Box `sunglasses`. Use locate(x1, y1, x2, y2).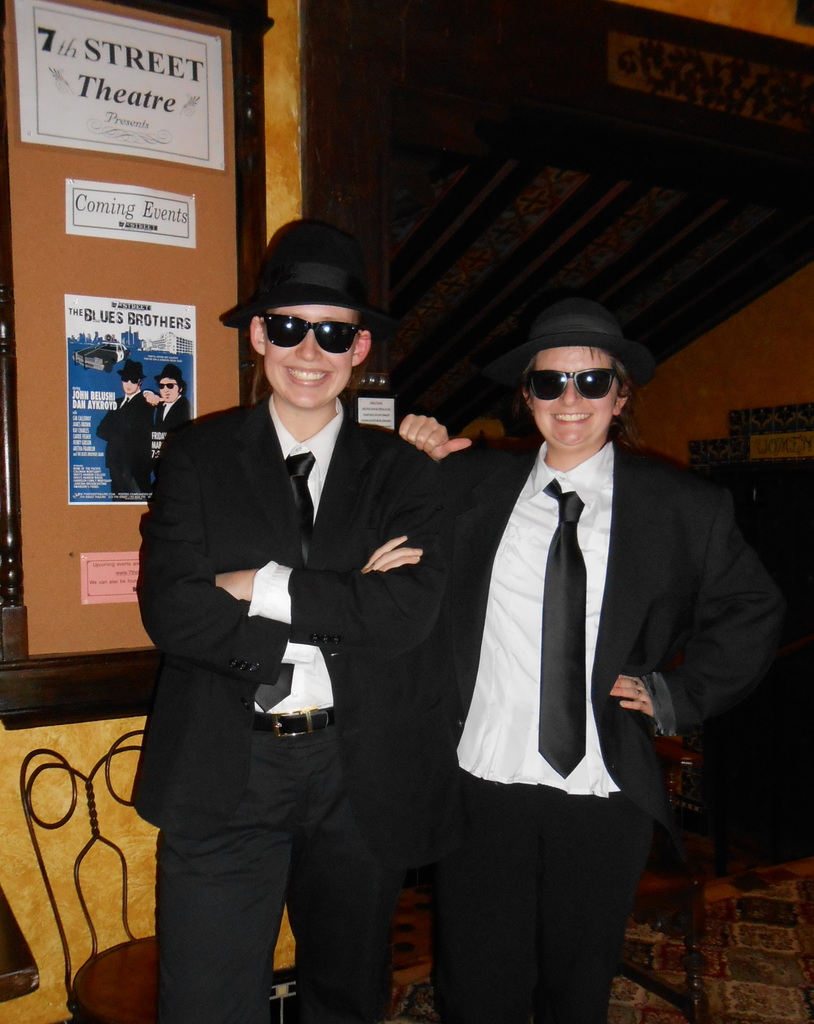
locate(157, 380, 182, 392).
